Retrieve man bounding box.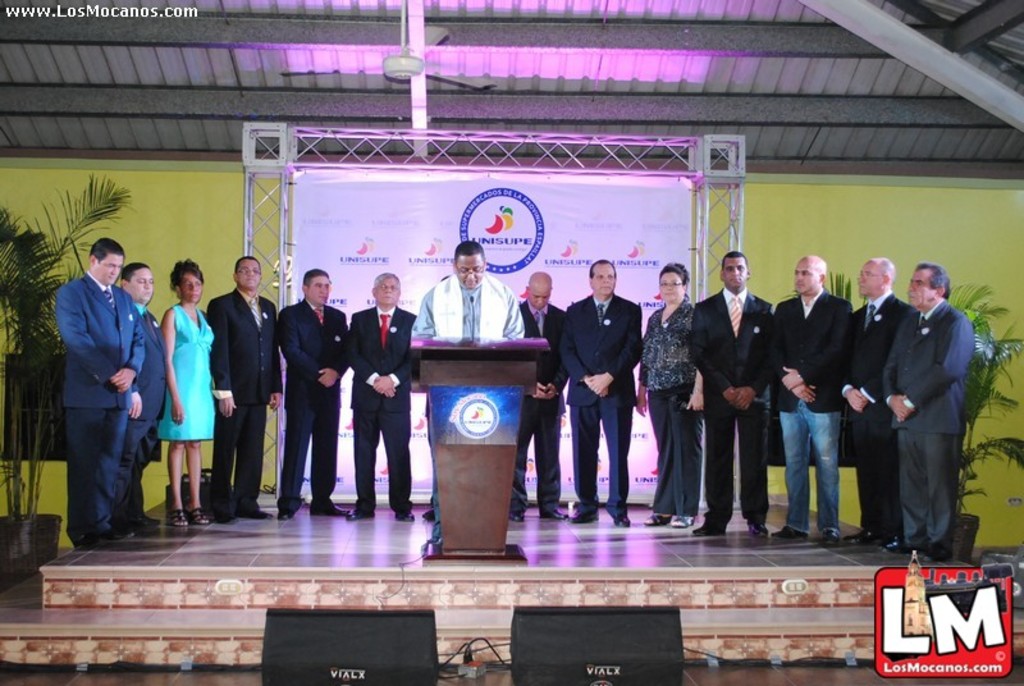
Bounding box: crop(763, 252, 850, 548).
